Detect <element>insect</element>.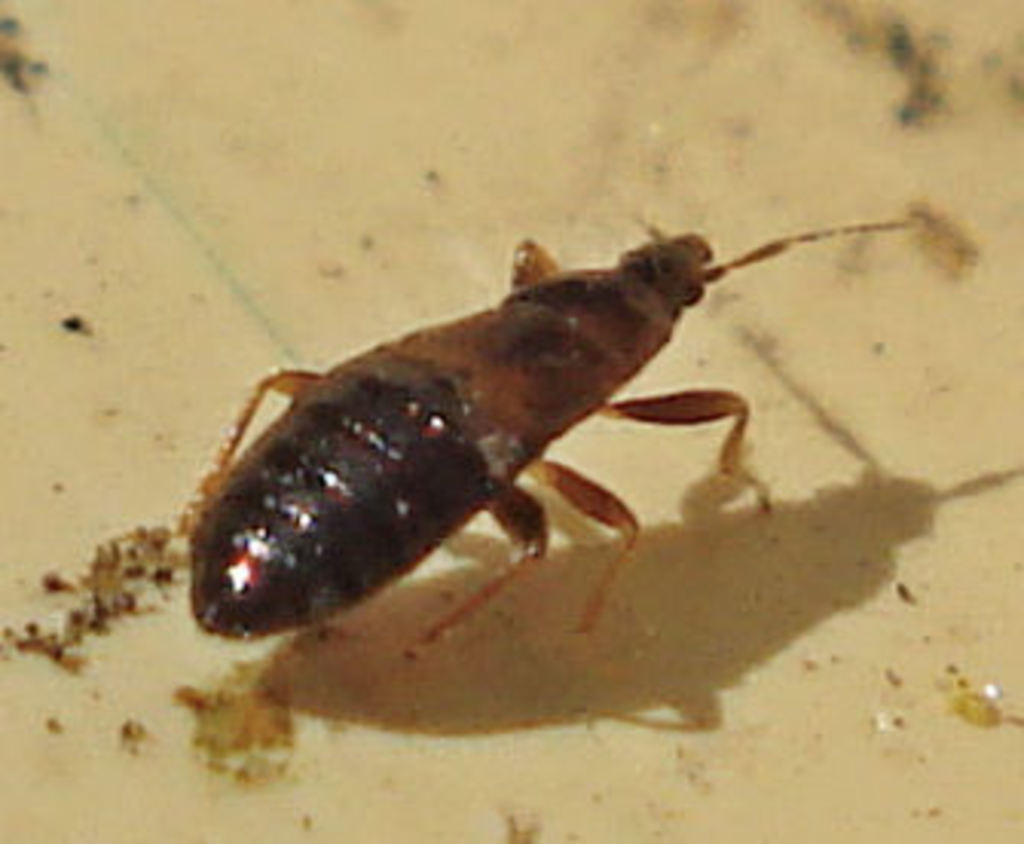
Detected at 122, 168, 926, 706.
